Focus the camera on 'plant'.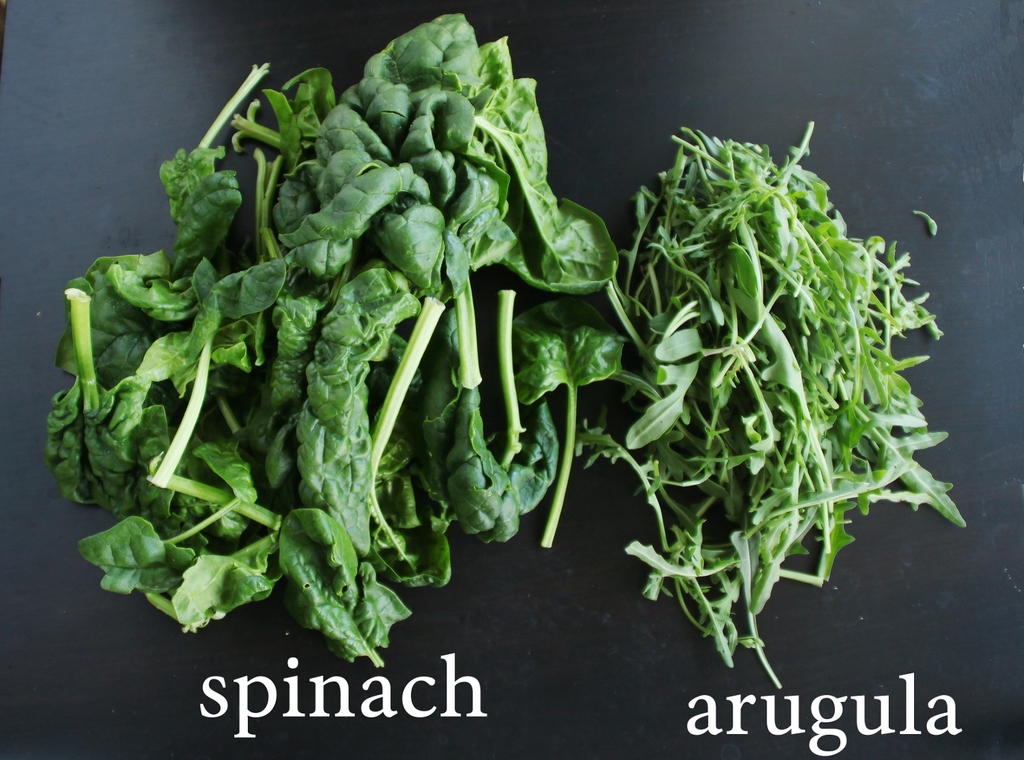
Focus region: box(41, 8, 639, 670).
